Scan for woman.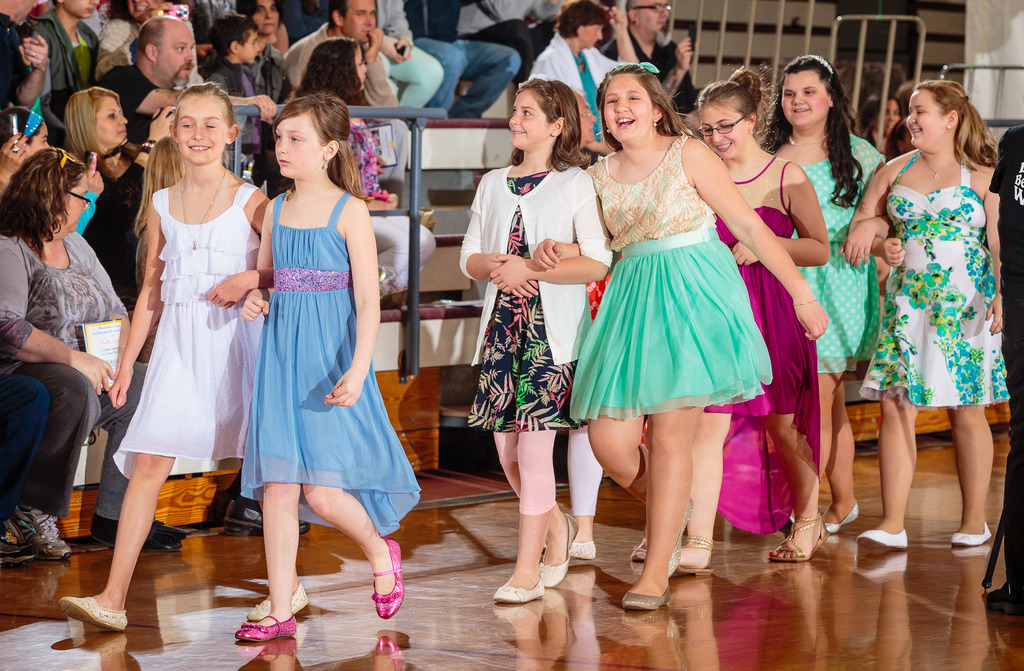
Scan result: x1=93, y1=0, x2=204, y2=89.
